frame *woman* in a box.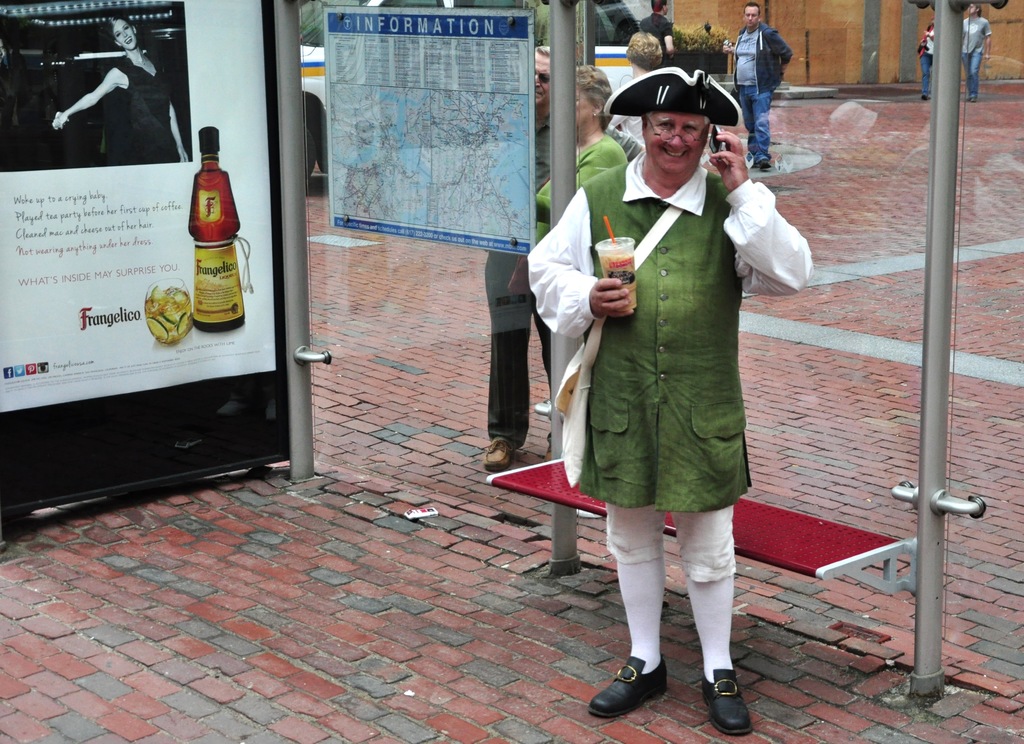
l=543, t=65, r=621, b=225.
